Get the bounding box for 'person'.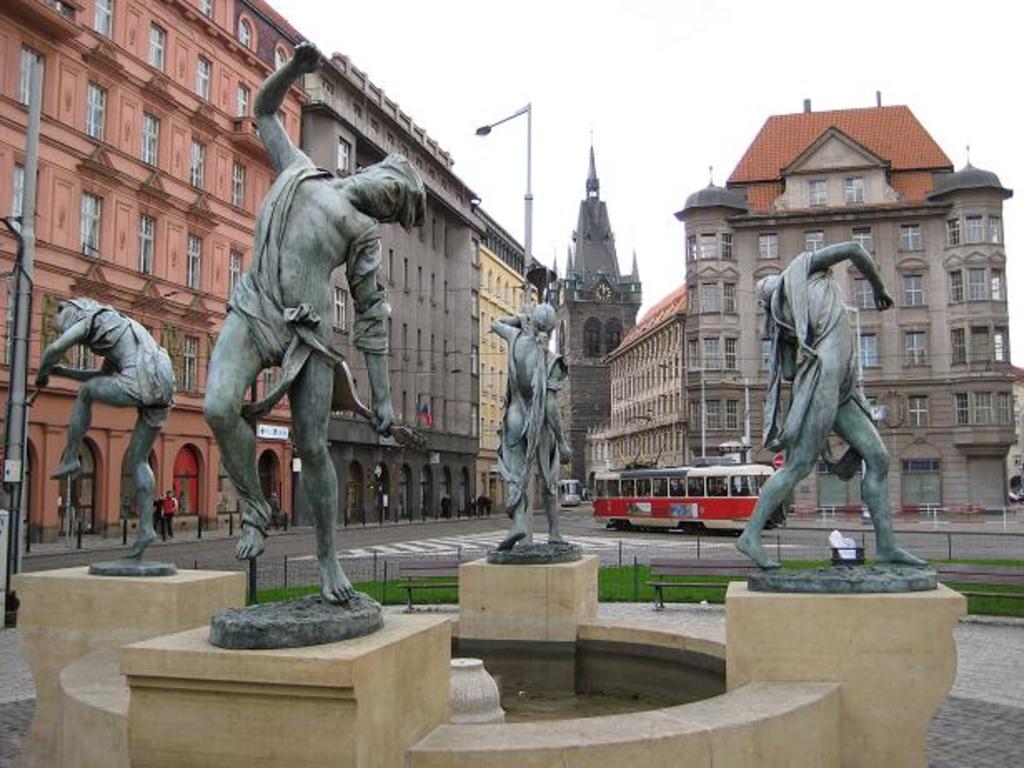
(162,480,176,531).
